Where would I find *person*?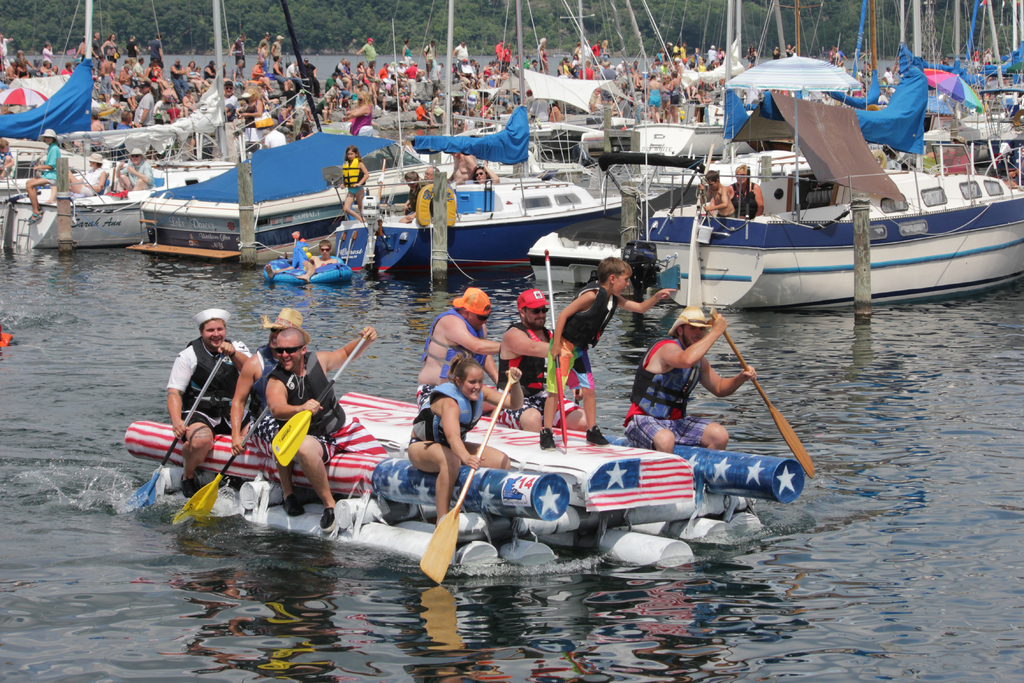
At (left=408, top=347, right=514, bottom=527).
